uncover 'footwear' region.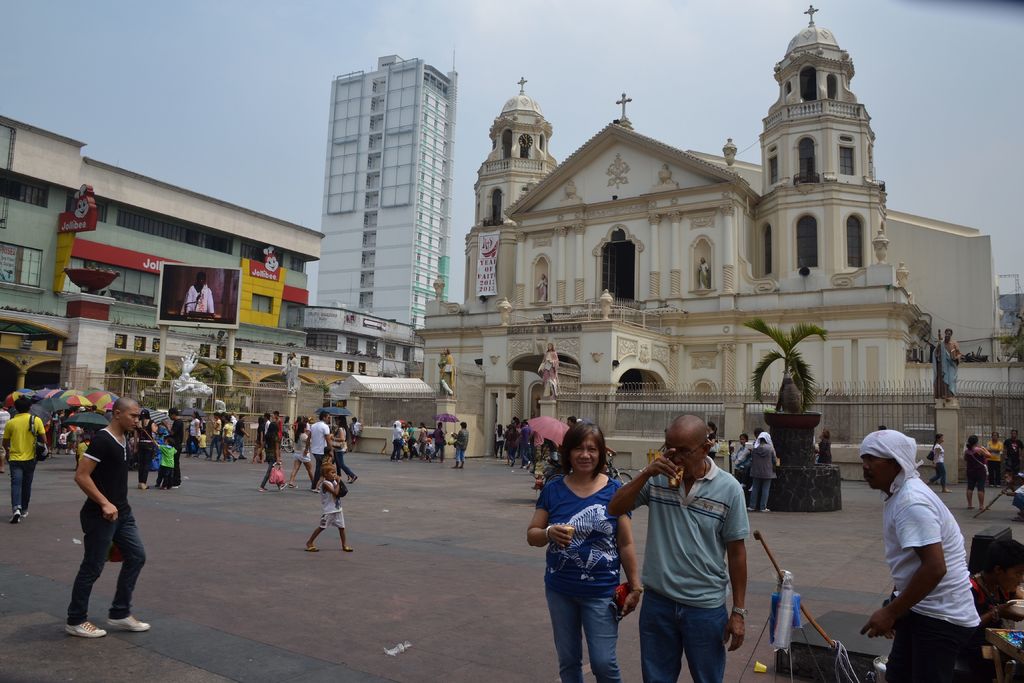
Uncovered: (397,458,400,461).
